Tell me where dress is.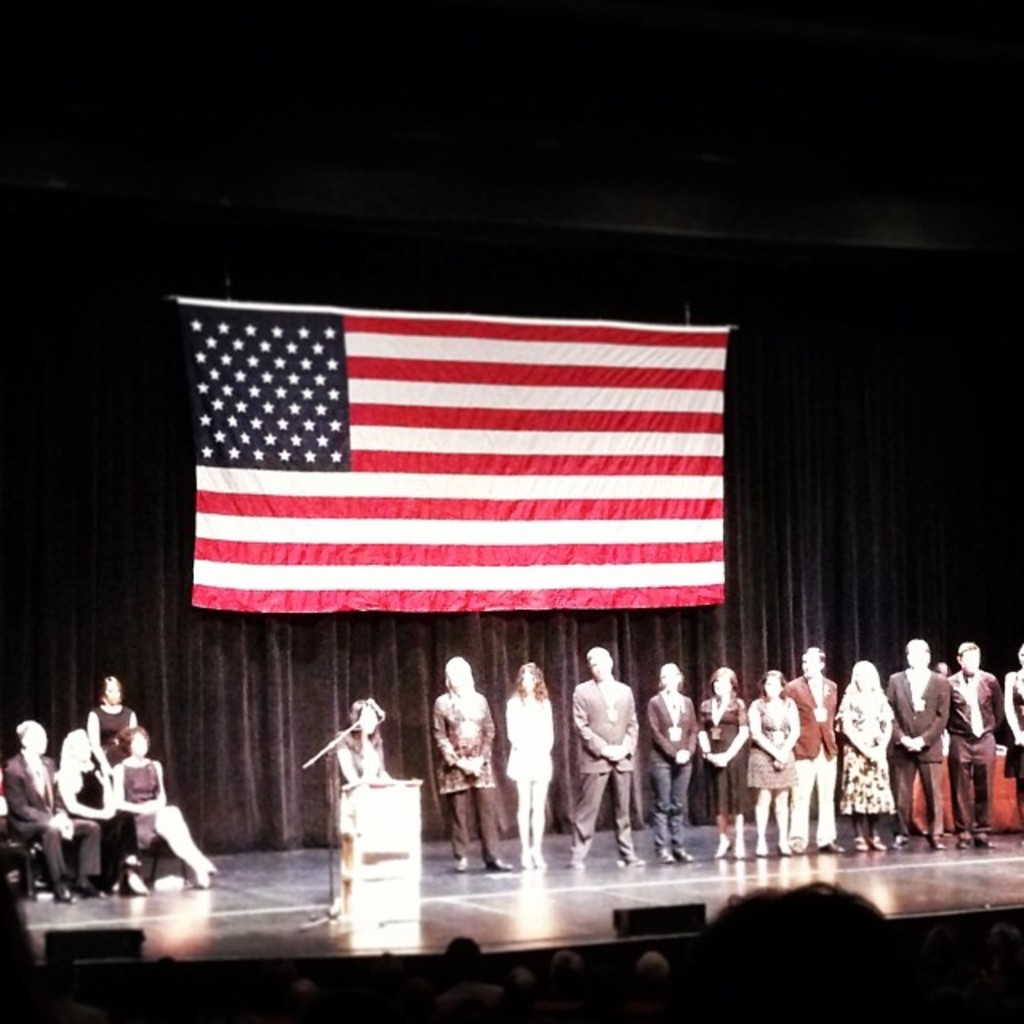
dress is at box=[1006, 675, 1022, 776].
